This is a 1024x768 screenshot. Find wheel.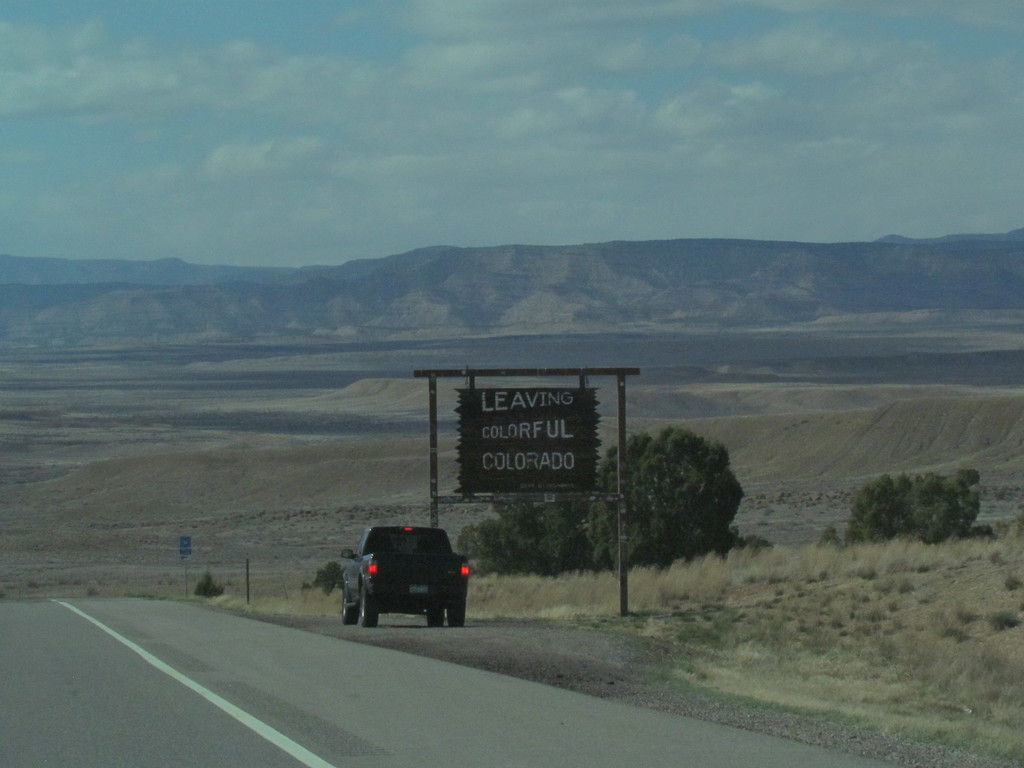
Bounding box: {"left": 445, "top": 598, "right": 469, "bottom": 630}.
